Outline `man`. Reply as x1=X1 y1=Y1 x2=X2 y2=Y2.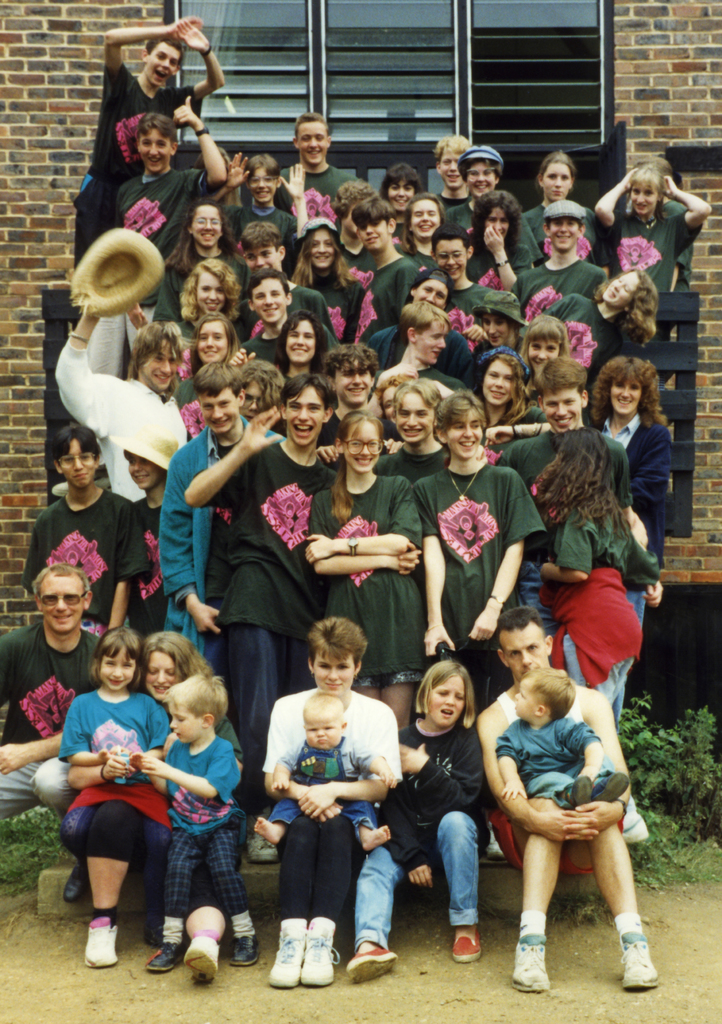
x1=509 y1=200 x2=606 y2=323.
